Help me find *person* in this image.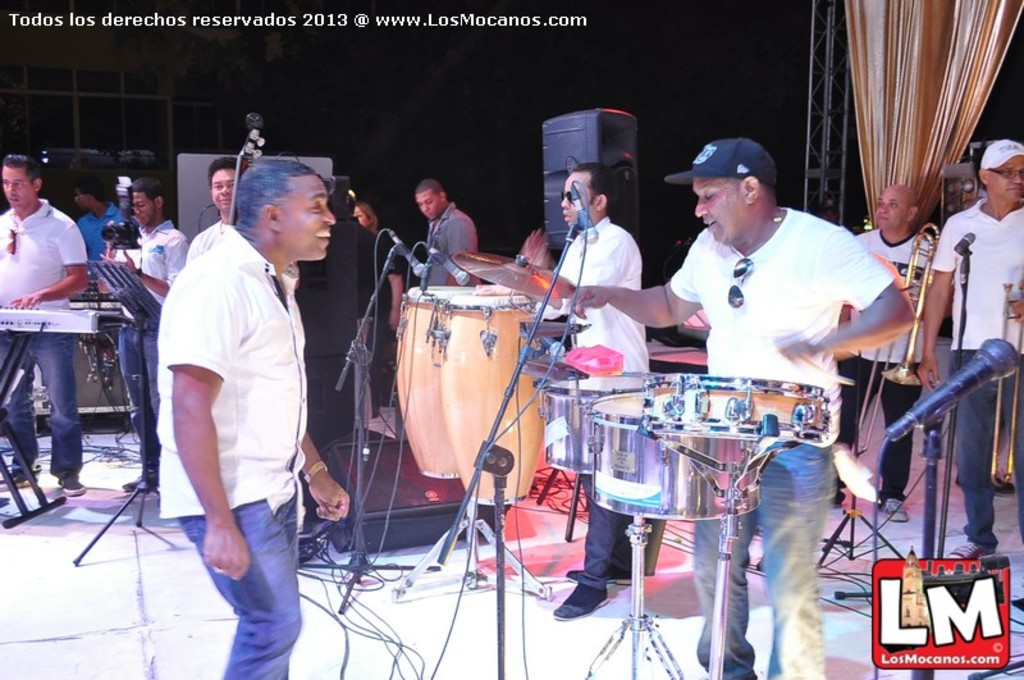
Found it: Rect(343, 200, 376, 234).
